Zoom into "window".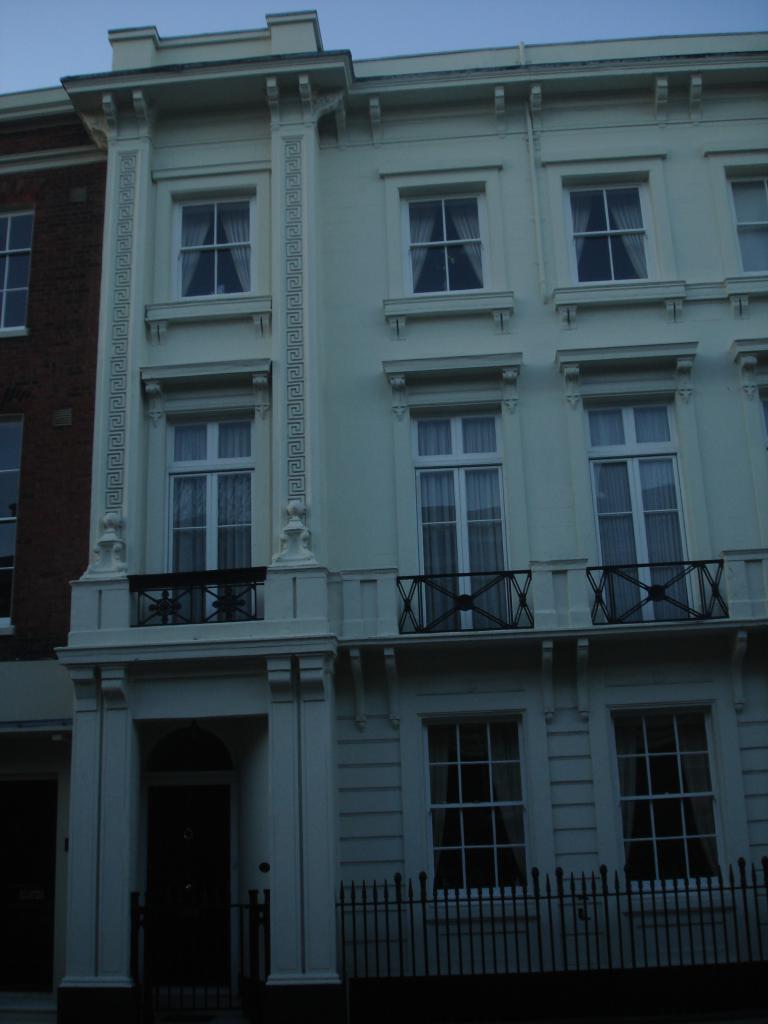
Zoom target: (398,407,531,624).
